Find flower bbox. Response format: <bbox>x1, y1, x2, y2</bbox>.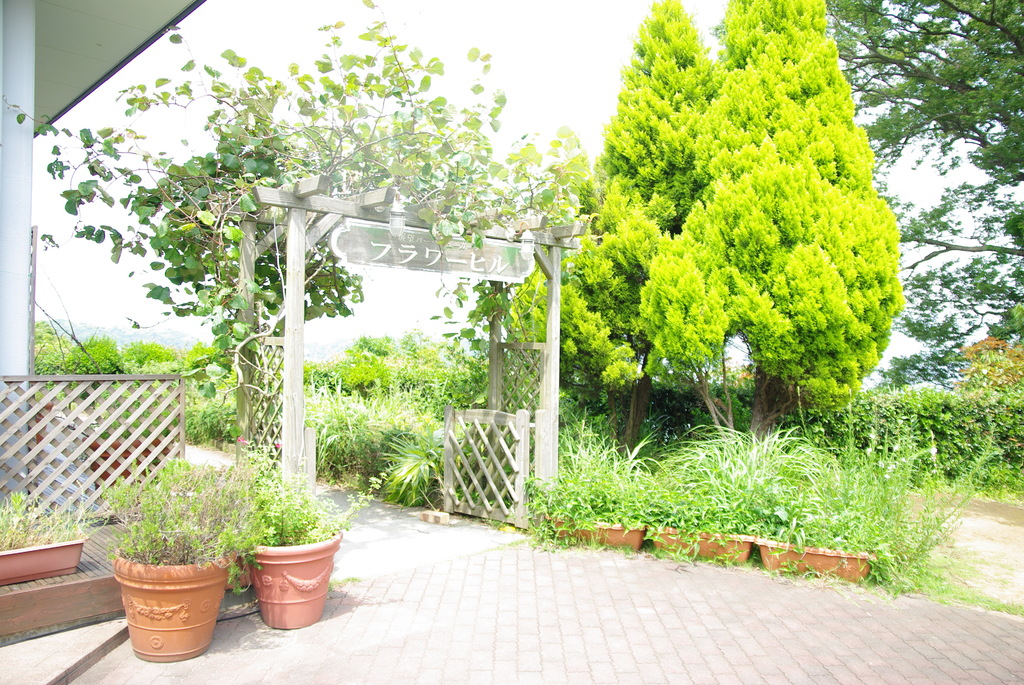
<bbox>237, 433, 251, 445</bbox>.
